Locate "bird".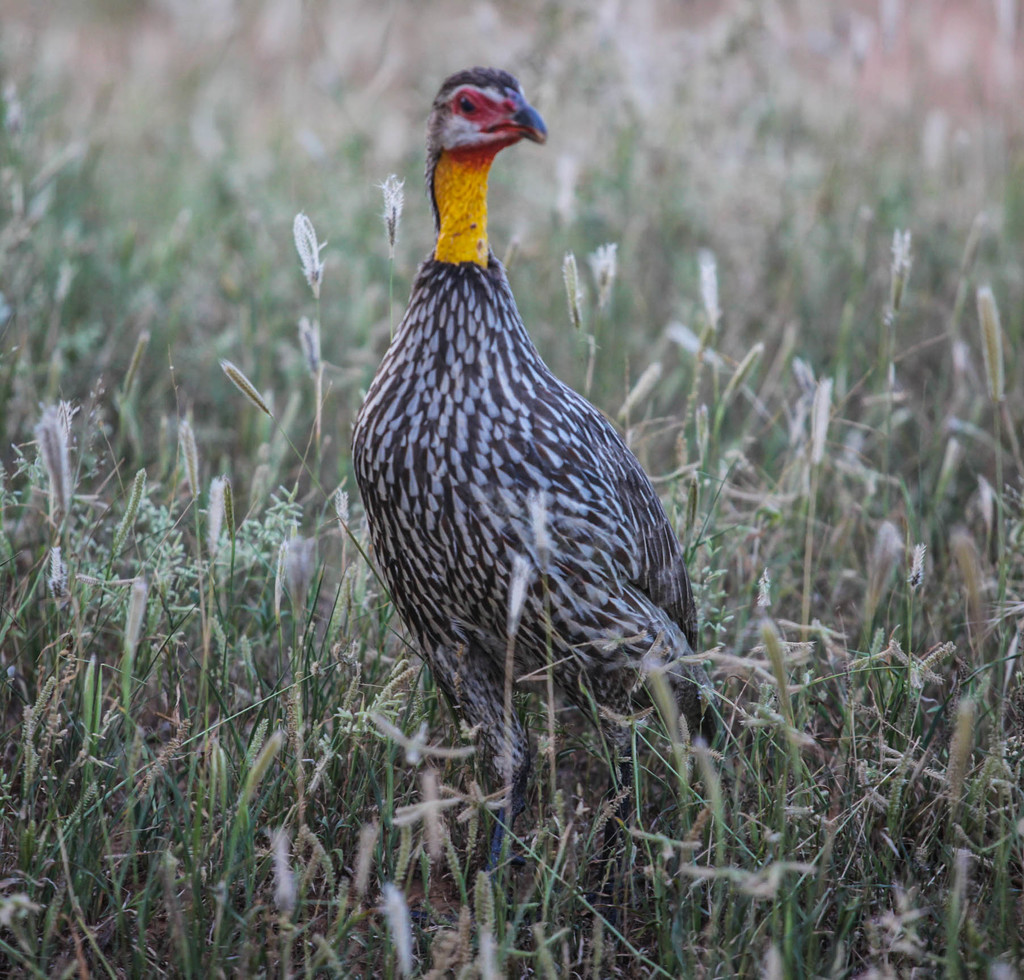
Bounding box: <box>330,84,761,847</box>.
